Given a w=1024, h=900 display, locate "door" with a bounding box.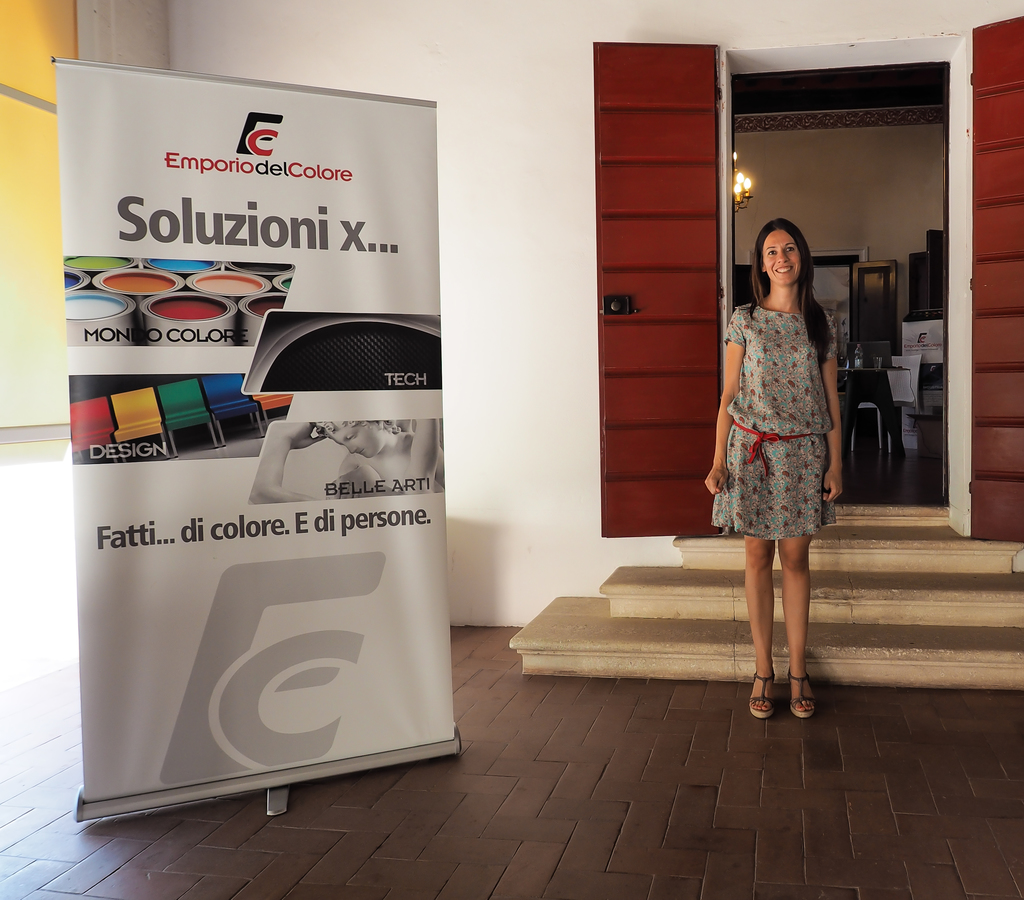
Located: x1=970 y1=13 x2=1023 y2=541.
